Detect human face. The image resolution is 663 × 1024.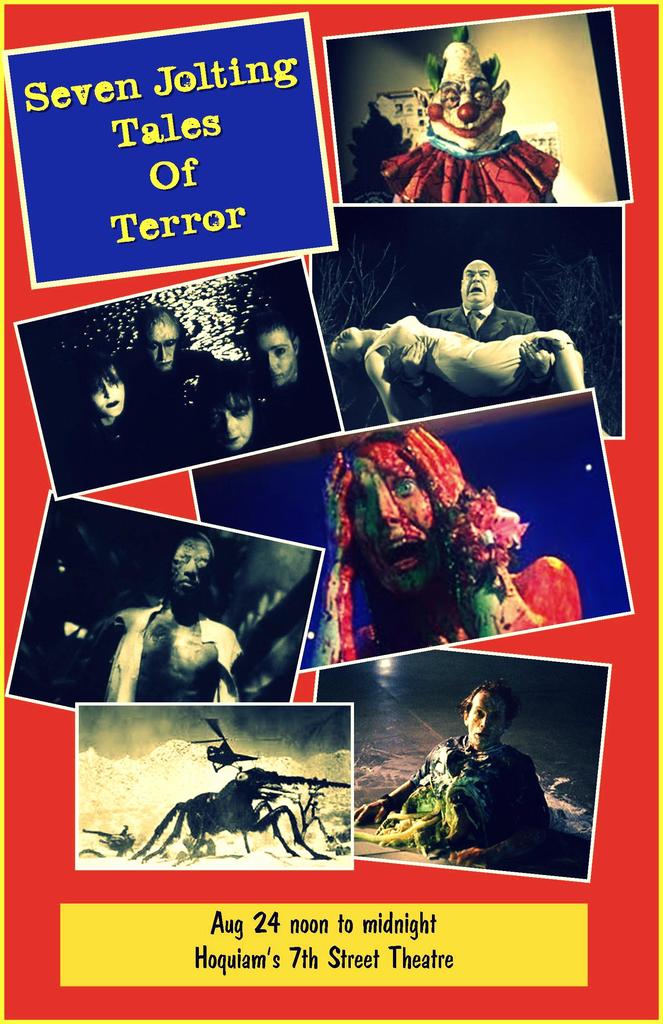
bbox=(101, 378, 122, 426).
